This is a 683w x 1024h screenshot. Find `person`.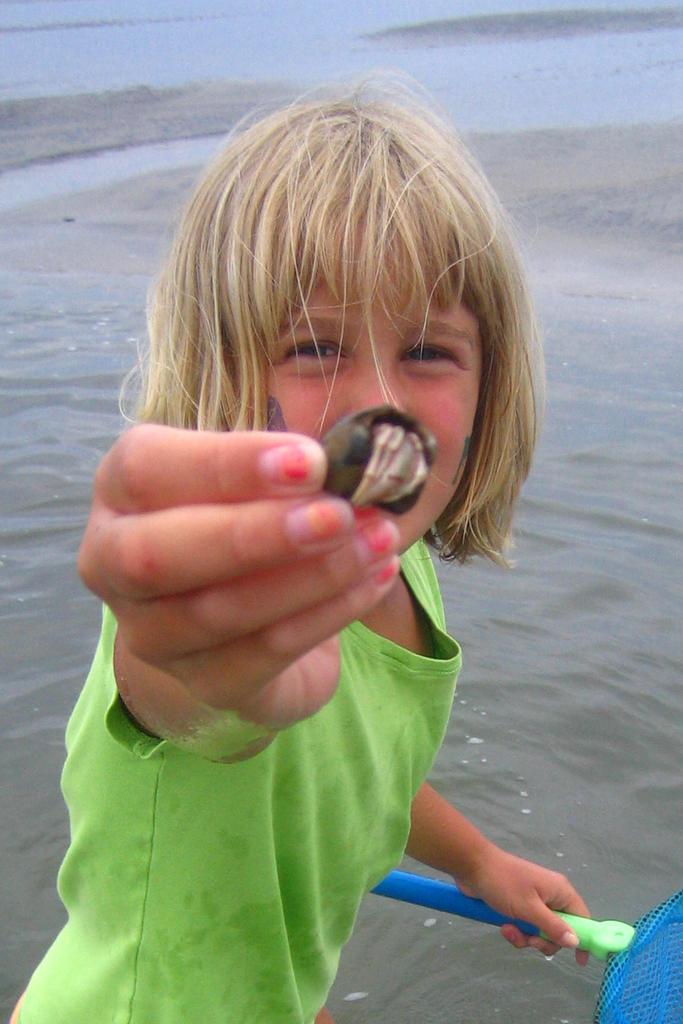
Bounding box: 21 92 575 979.
